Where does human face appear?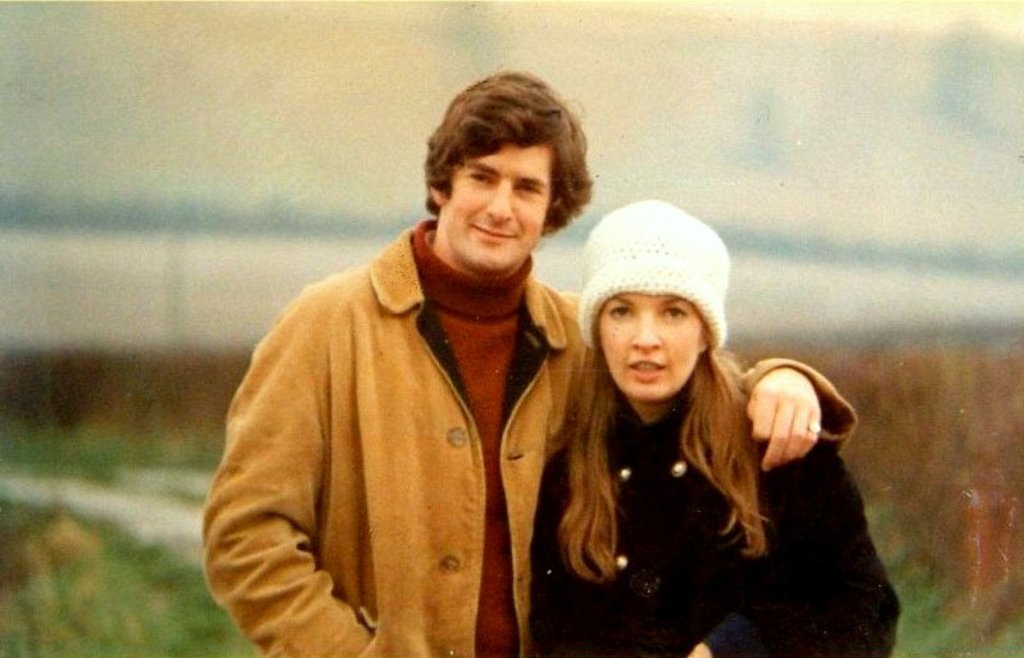
Appears at bbox=[450, 141, 544, 266].
